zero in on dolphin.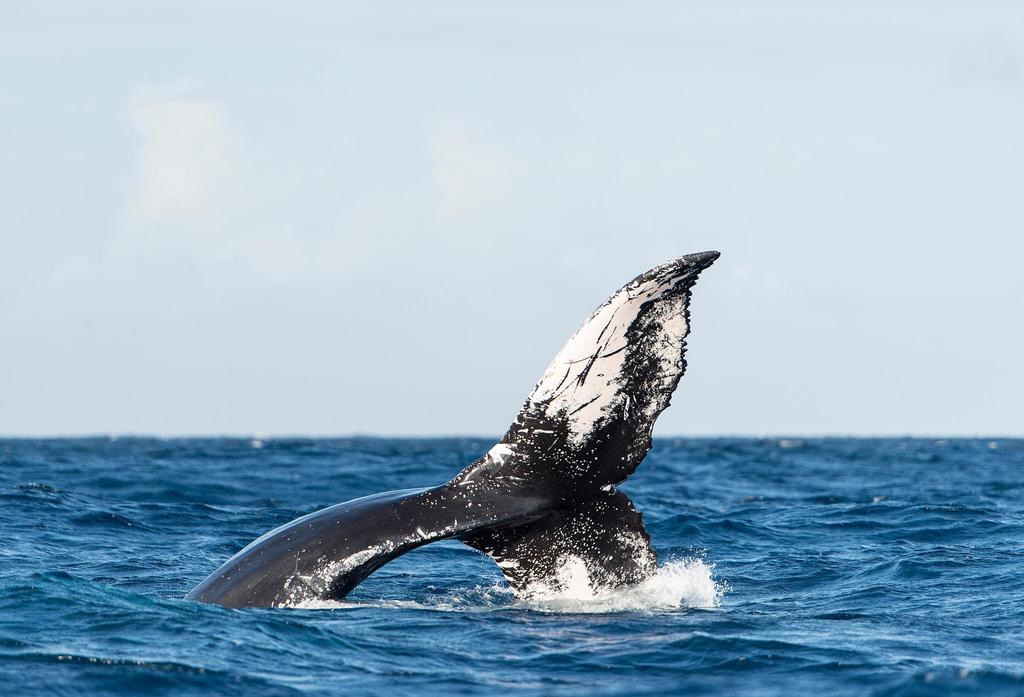
Zeroed in: x1=175, y1=252, x2=721, y2=621.
